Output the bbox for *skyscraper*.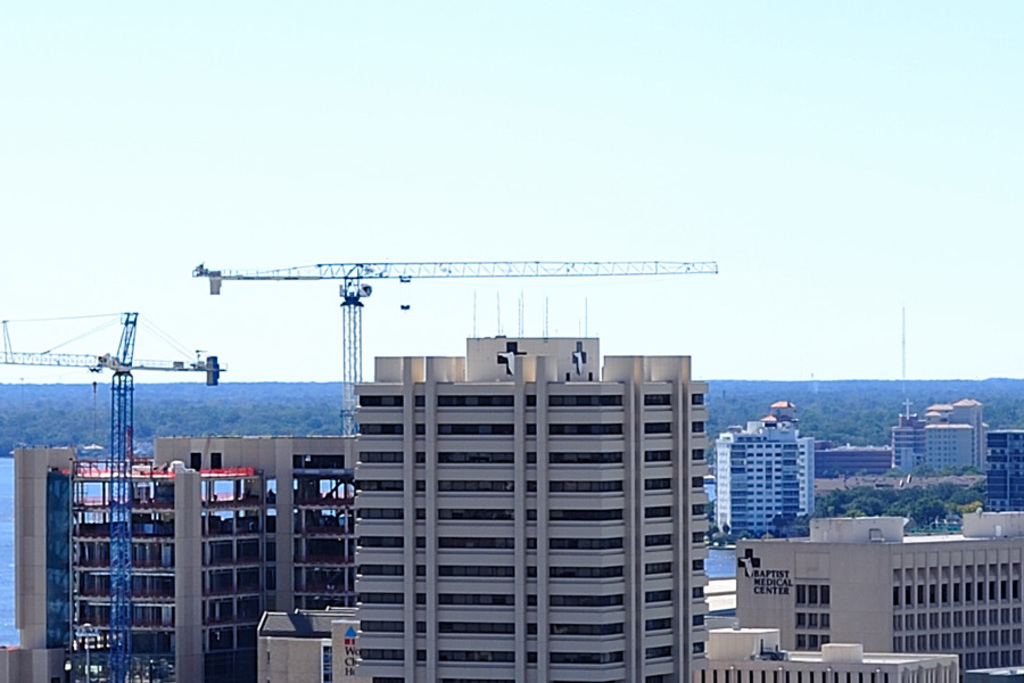
352, 332, 708, 682.
